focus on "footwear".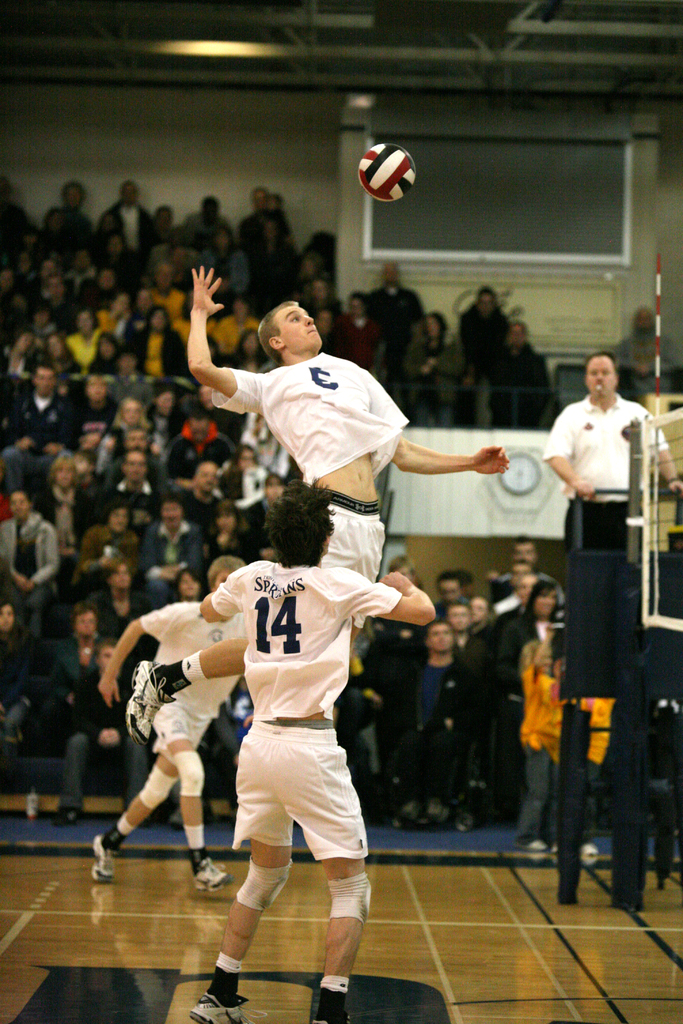
Focused at select_region(511, 836, 544, 847).
